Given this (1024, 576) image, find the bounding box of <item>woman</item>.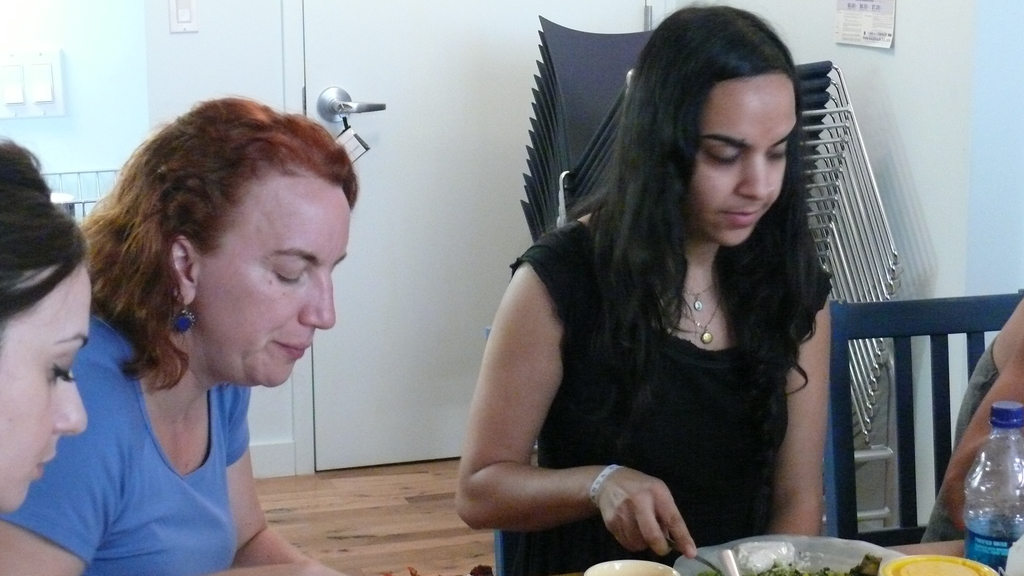
l=0, t=85, r=360, b=573.
